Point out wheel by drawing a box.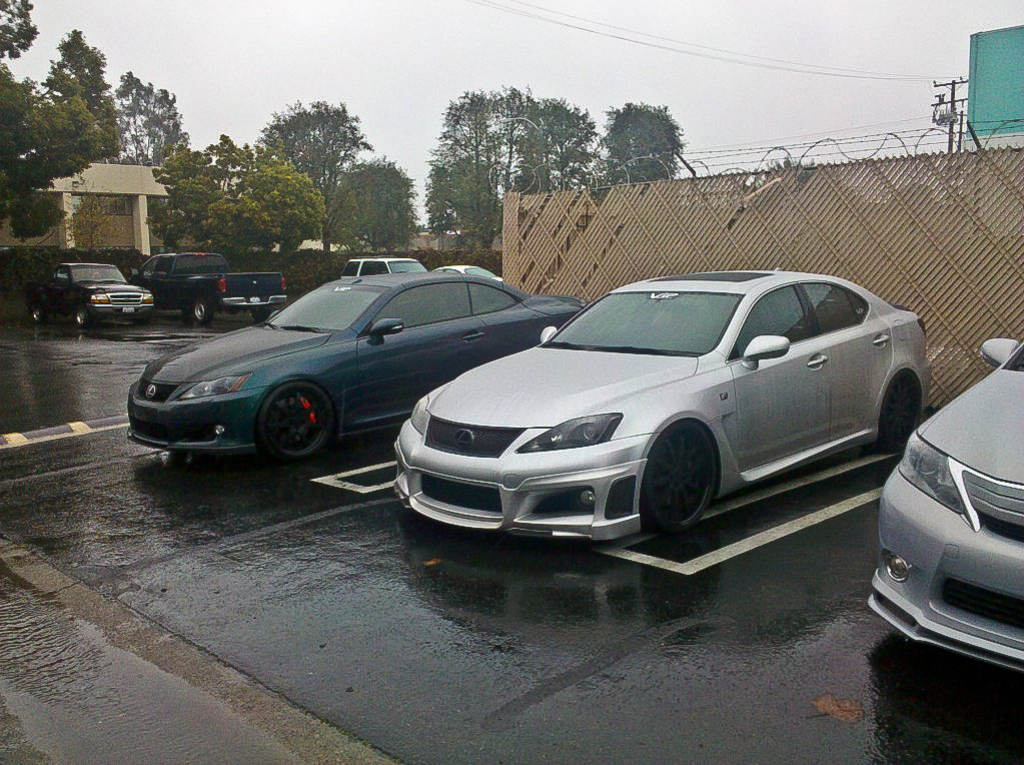
bbox=(193, 296, 213, 320).
